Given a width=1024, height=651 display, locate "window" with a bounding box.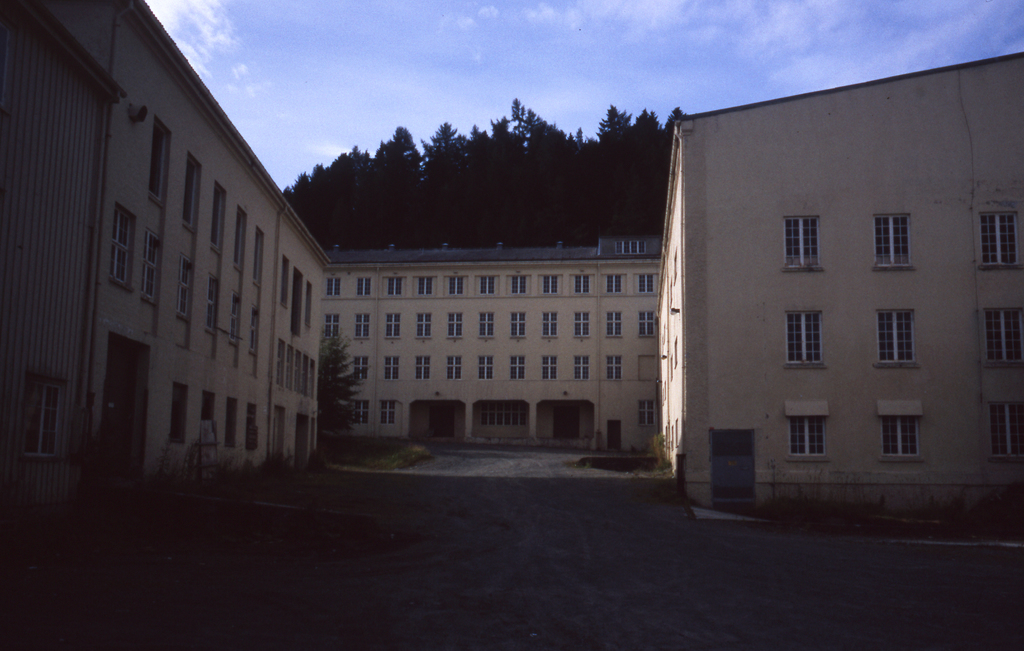
Located: locate(543, 277, 556, 292).
